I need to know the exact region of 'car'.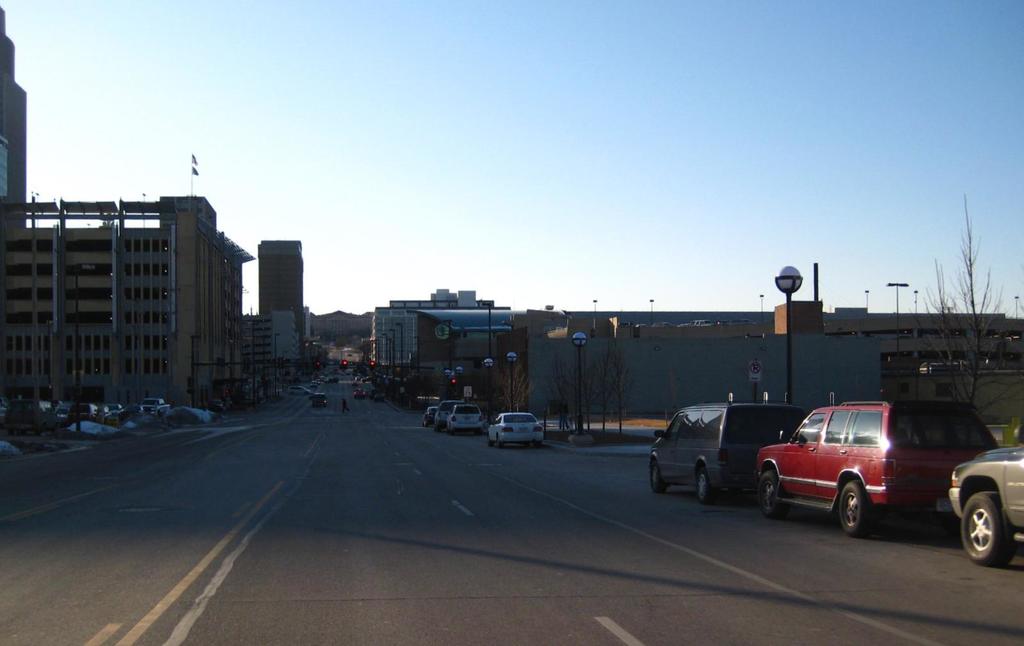
Region: x1=93, y1=399, x2=123, y2=420.
